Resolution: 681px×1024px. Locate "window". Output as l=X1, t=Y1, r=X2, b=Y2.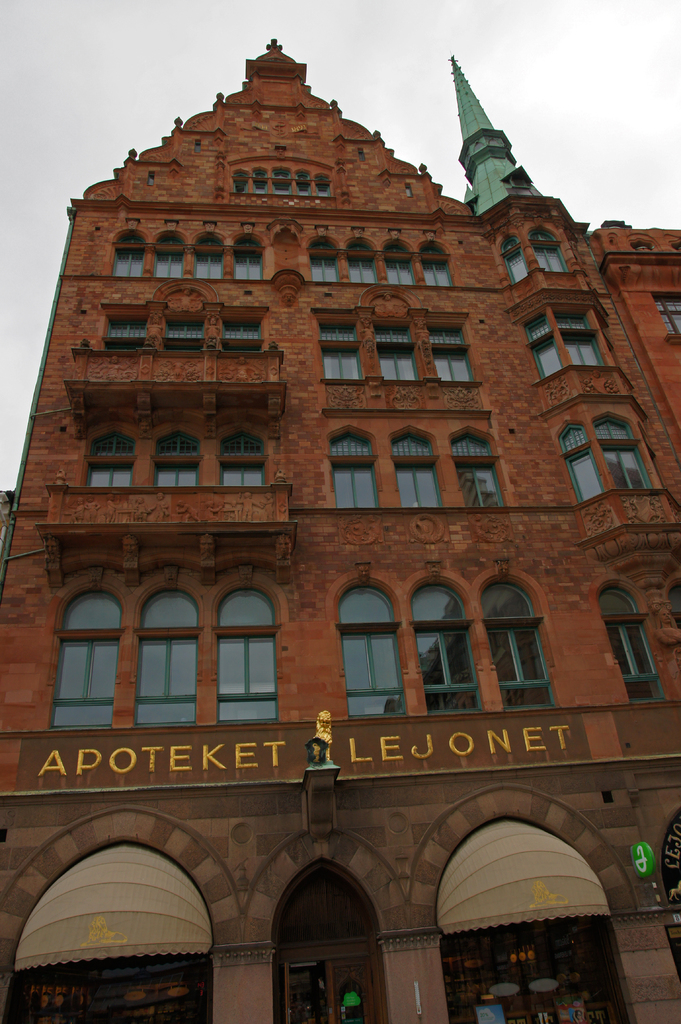
l=38, t=563, r=133, b=752.
